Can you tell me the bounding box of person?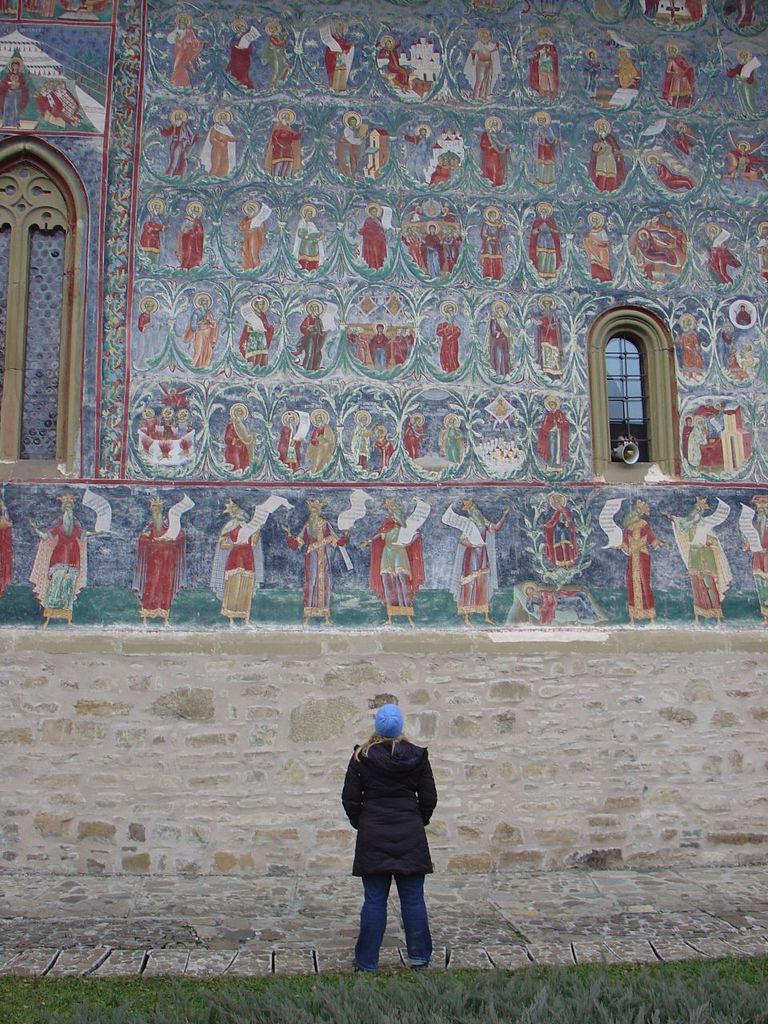
<box>174,201,202,266</box>.
